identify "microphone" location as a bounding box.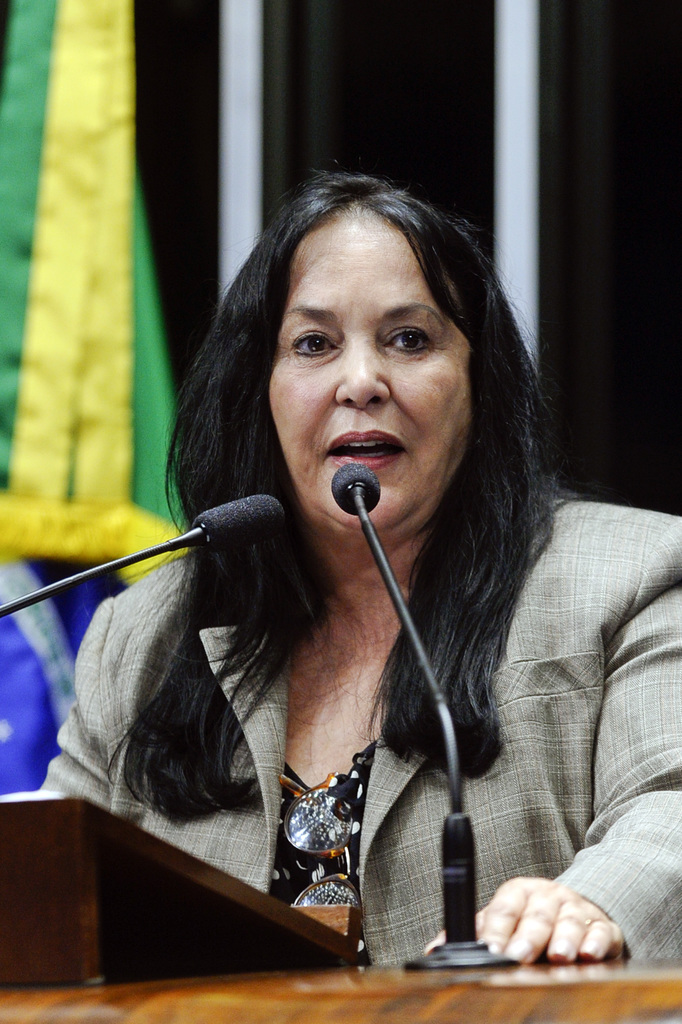
detection(327, 455, 512, 975).
